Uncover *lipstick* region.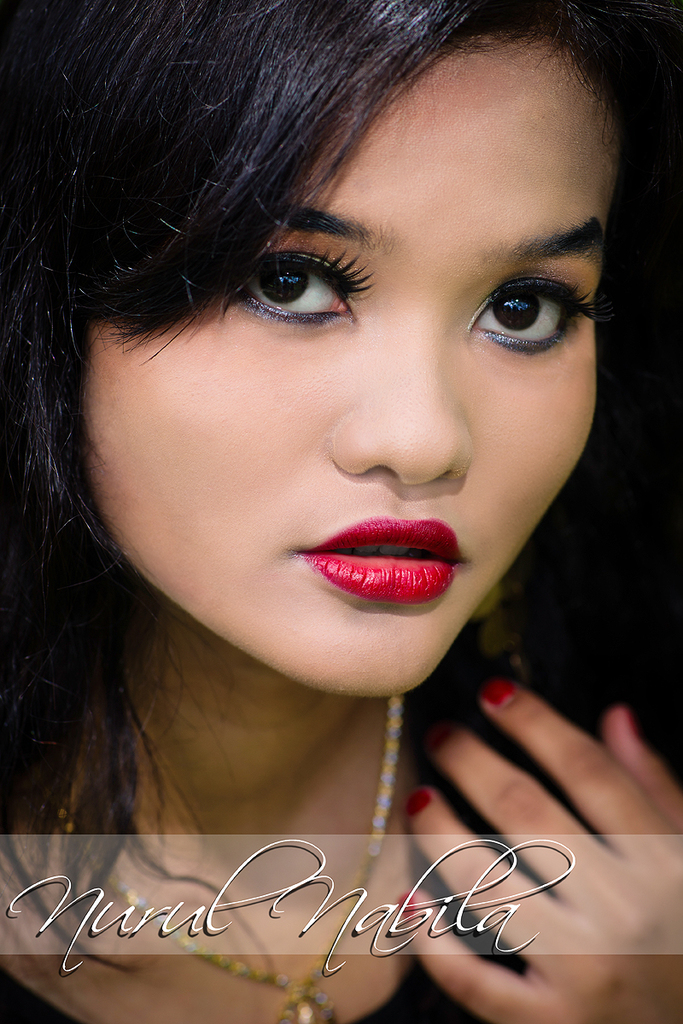
Uncovered: [302, 511, 463, 610].
